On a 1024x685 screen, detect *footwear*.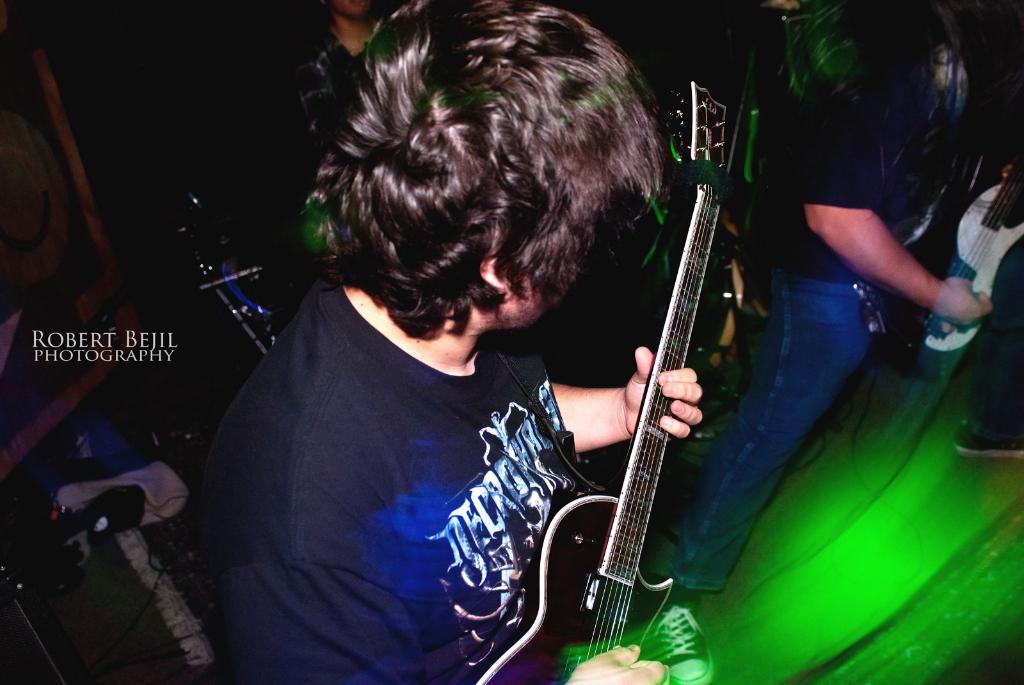
select_region(655, 604, 716, 684).
